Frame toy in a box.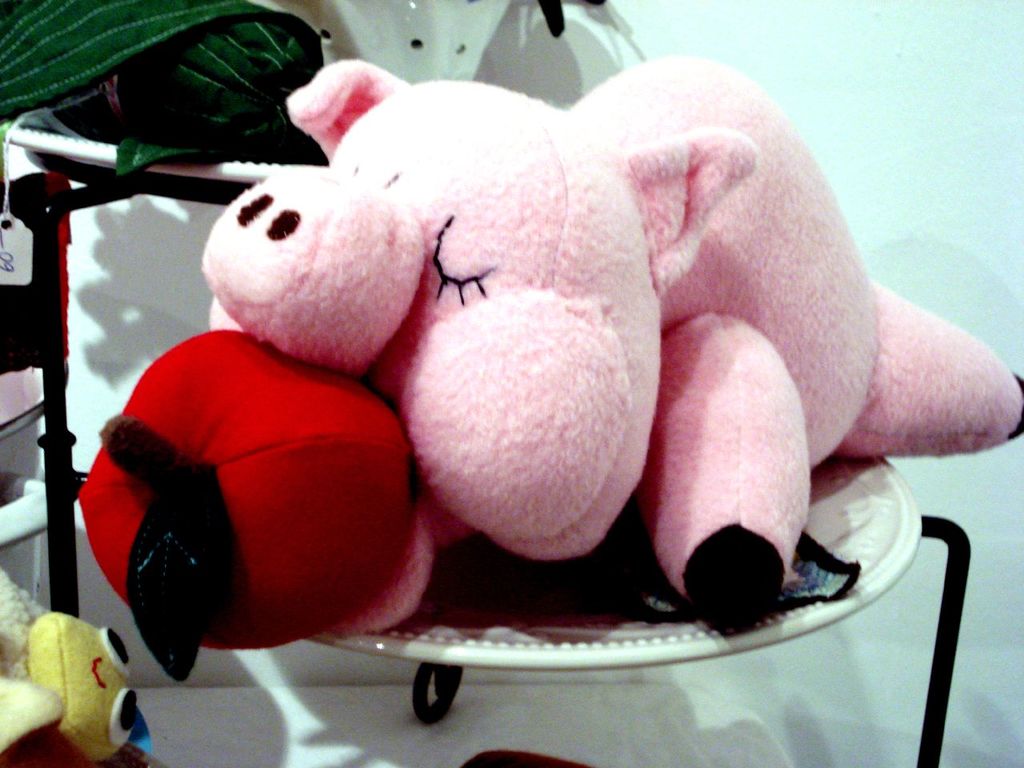
[0,571,148,758].
